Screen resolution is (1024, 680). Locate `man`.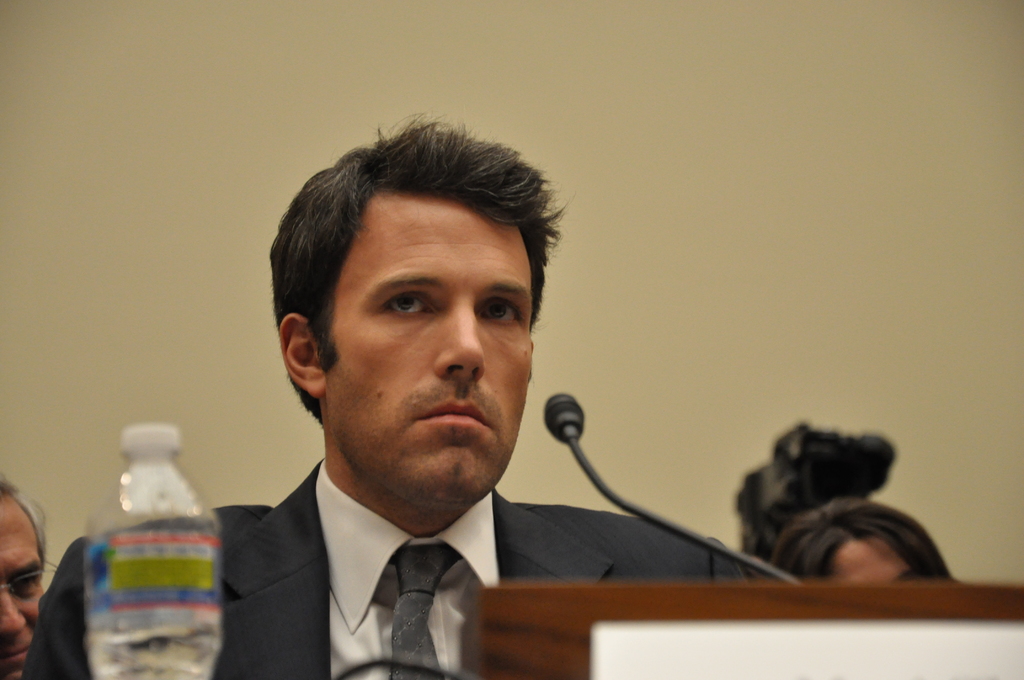
crop(0, 477, 54, 679).
